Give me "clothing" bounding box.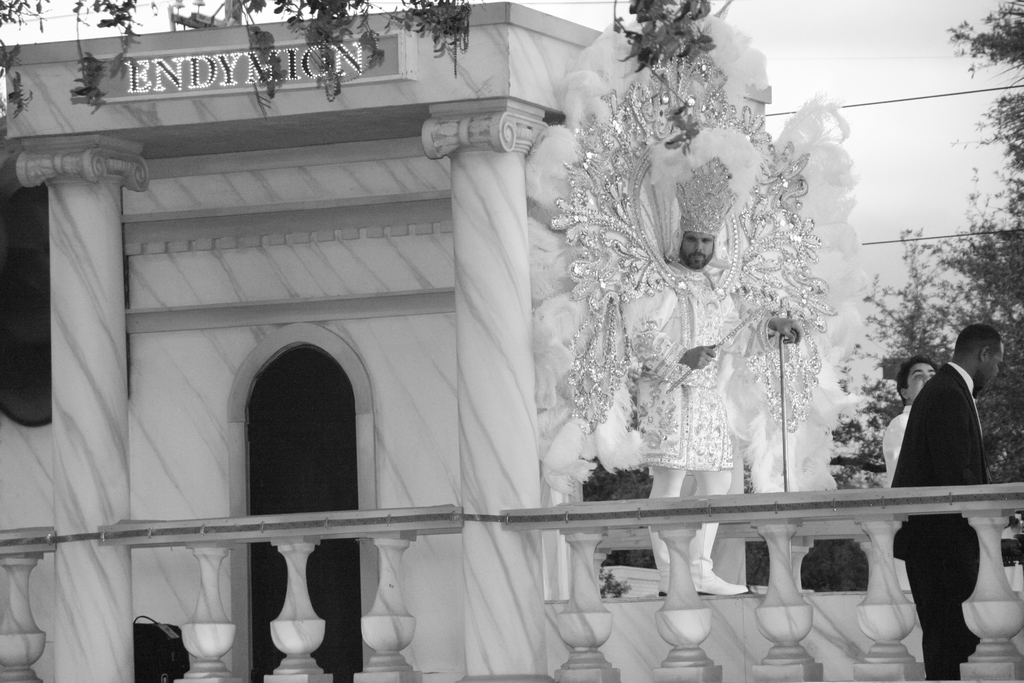
(625, 272, 774, 589).
